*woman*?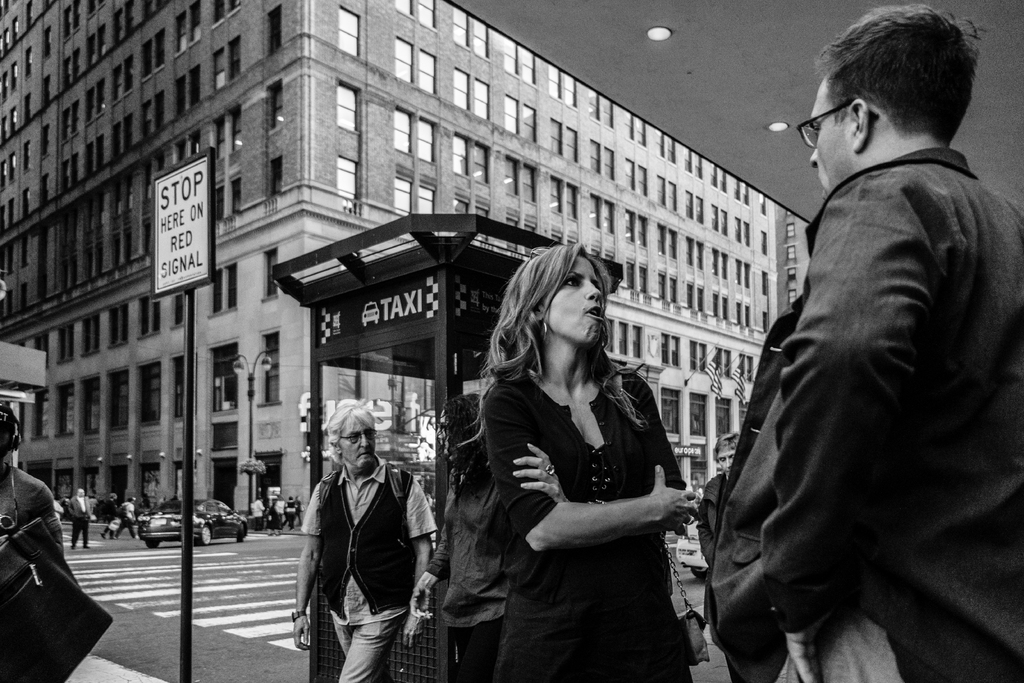
x1=459 y1=240 x2=697 y2=682
